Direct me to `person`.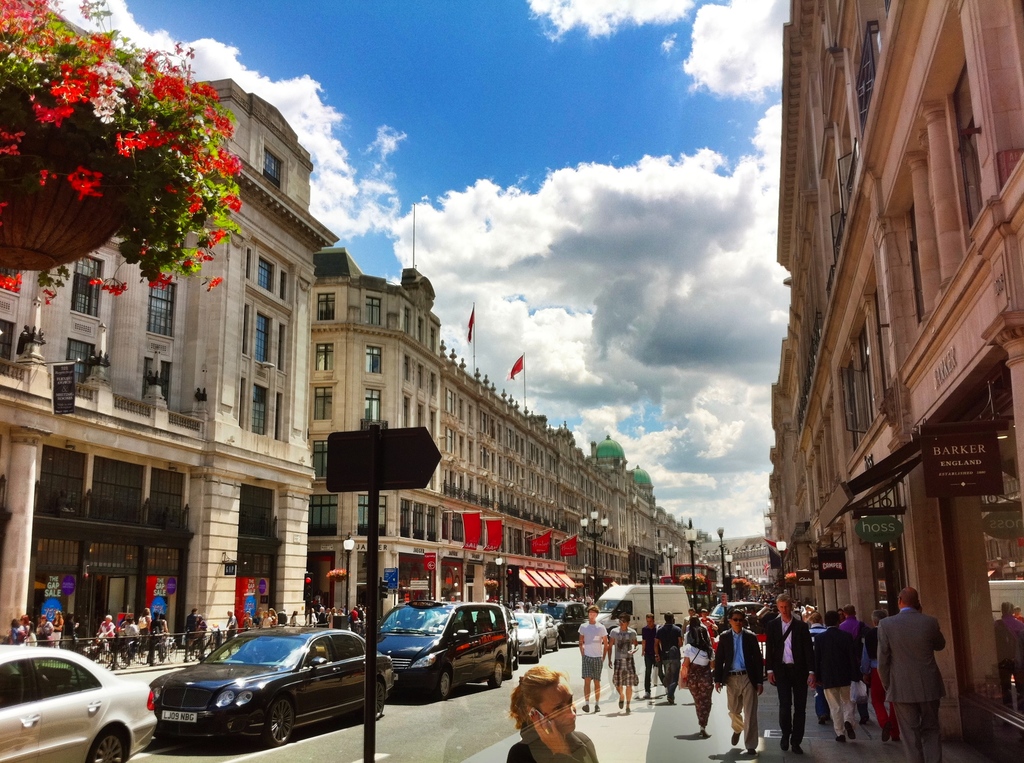
Direction: left=515, top=666, right=580, bottom=762.
